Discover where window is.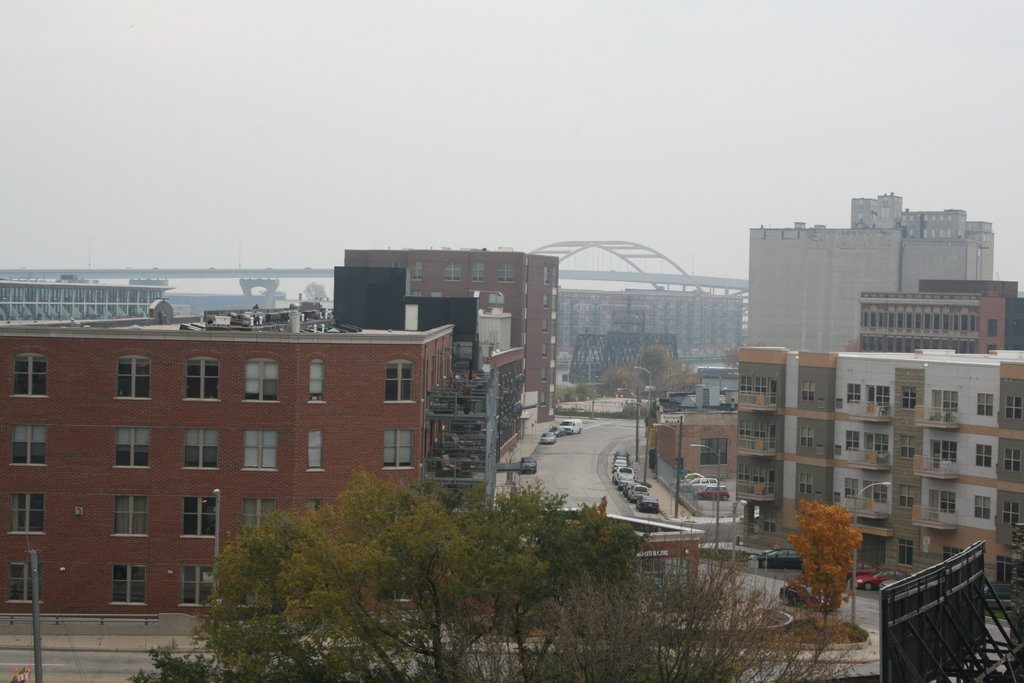
Discovered at l=899, t=488, r=911, b=506.
